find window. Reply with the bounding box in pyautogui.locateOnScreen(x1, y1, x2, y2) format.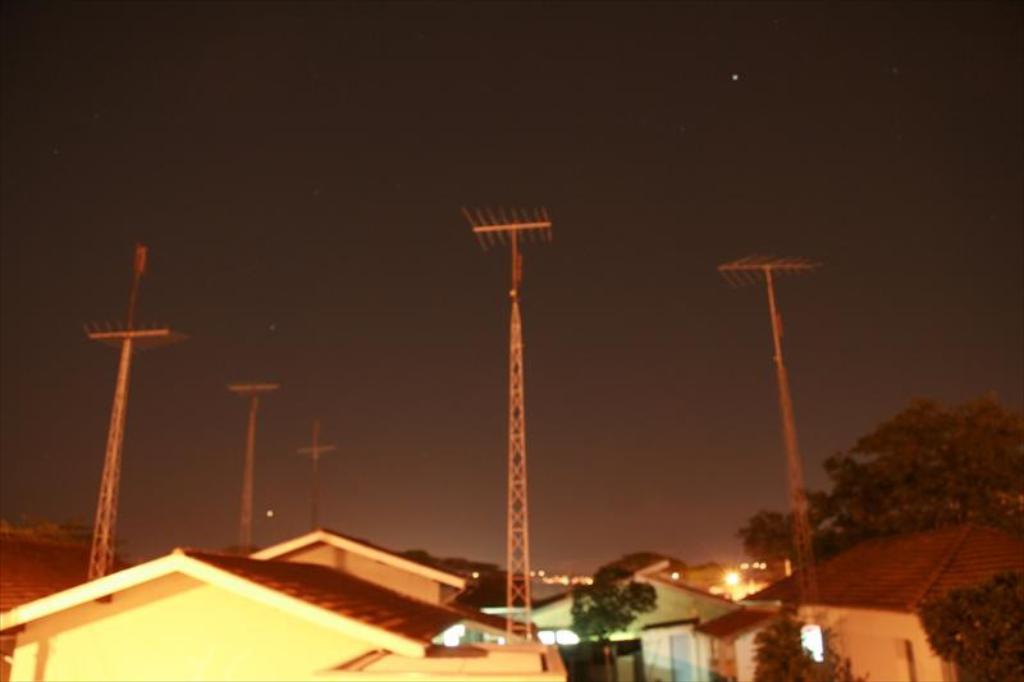
pyautogui.locateOnScreen(800, 623, 822, 667).
